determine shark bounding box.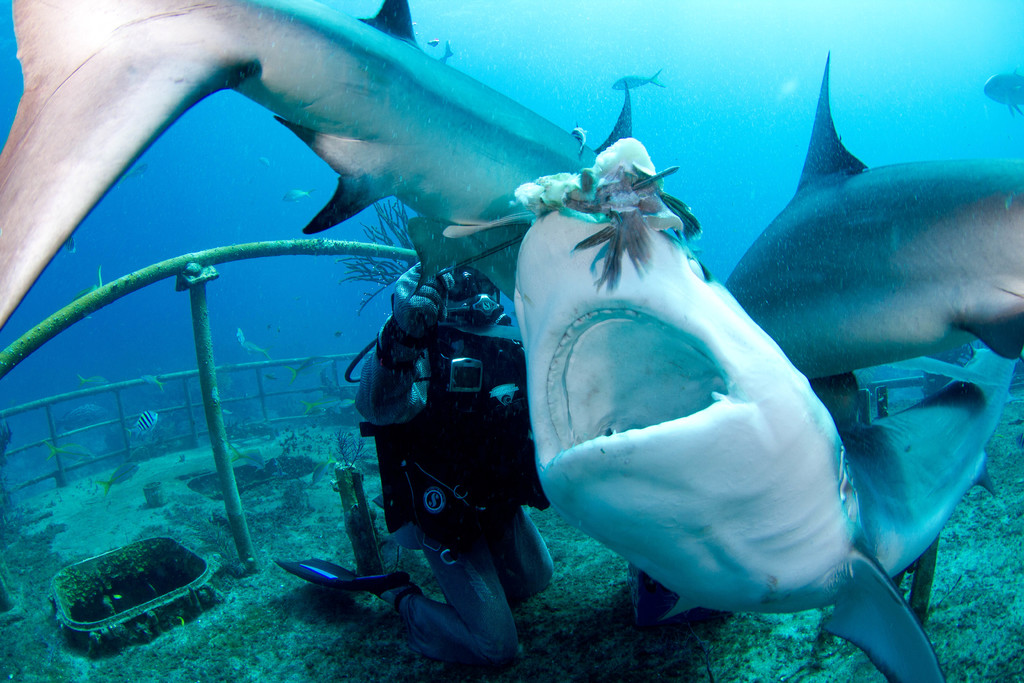
Determined: 721/49/1023/383.
